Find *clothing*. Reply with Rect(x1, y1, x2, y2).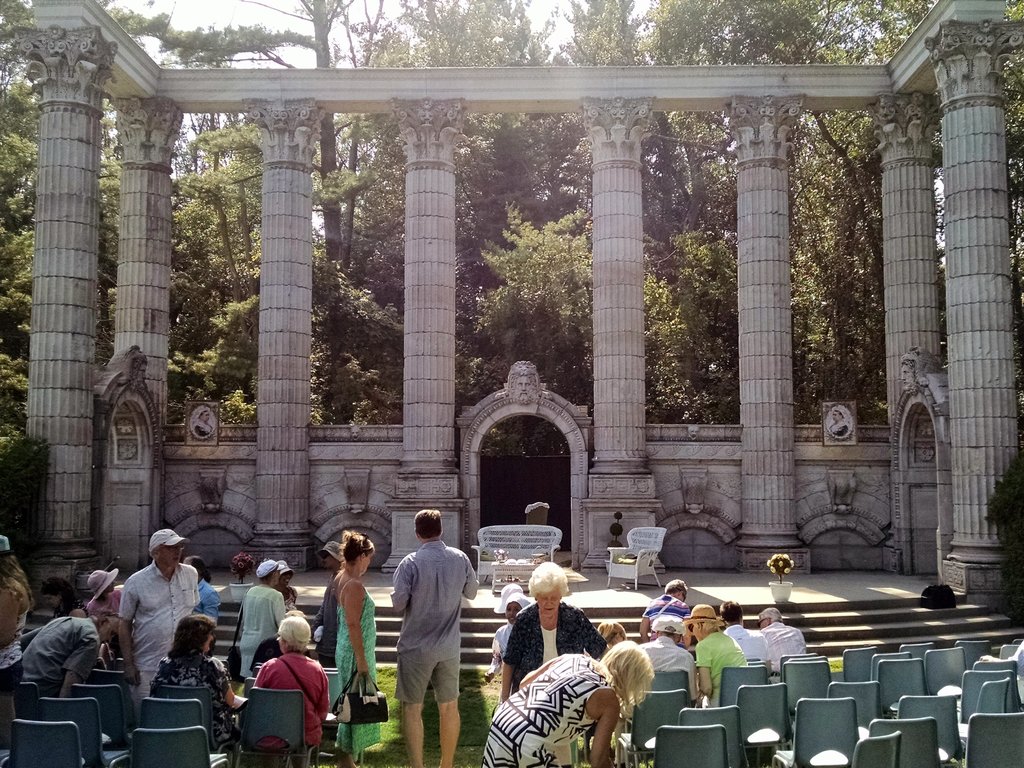
Rect(86, 591, 122, 623).
